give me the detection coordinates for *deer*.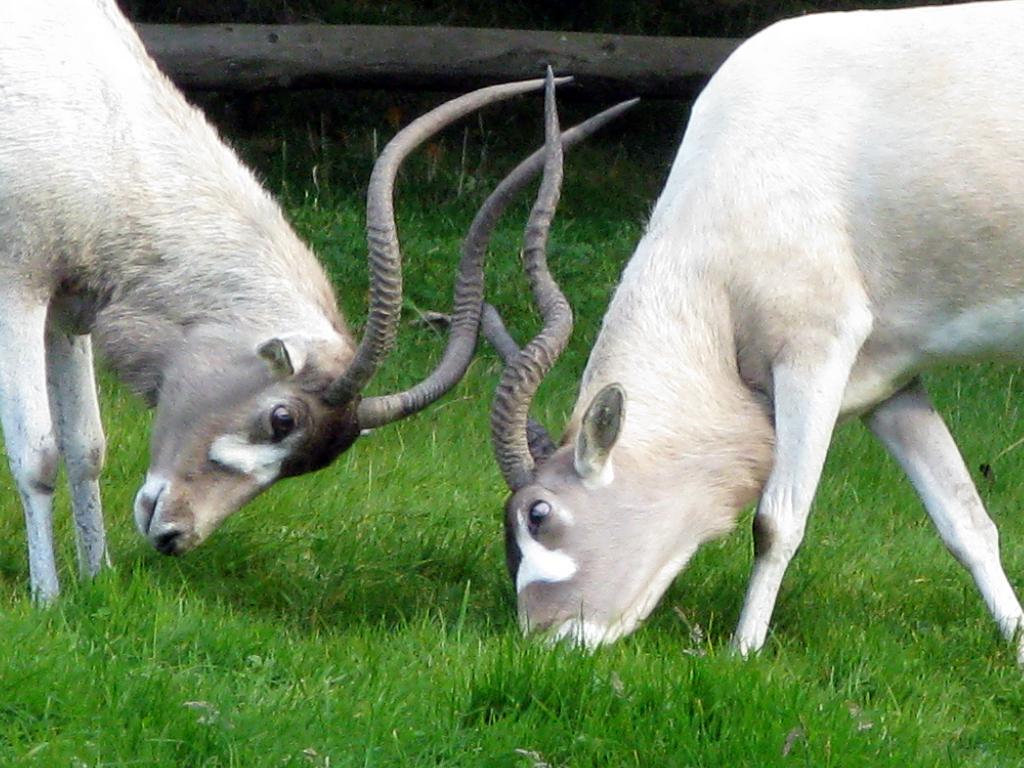
0 0 642 616.
